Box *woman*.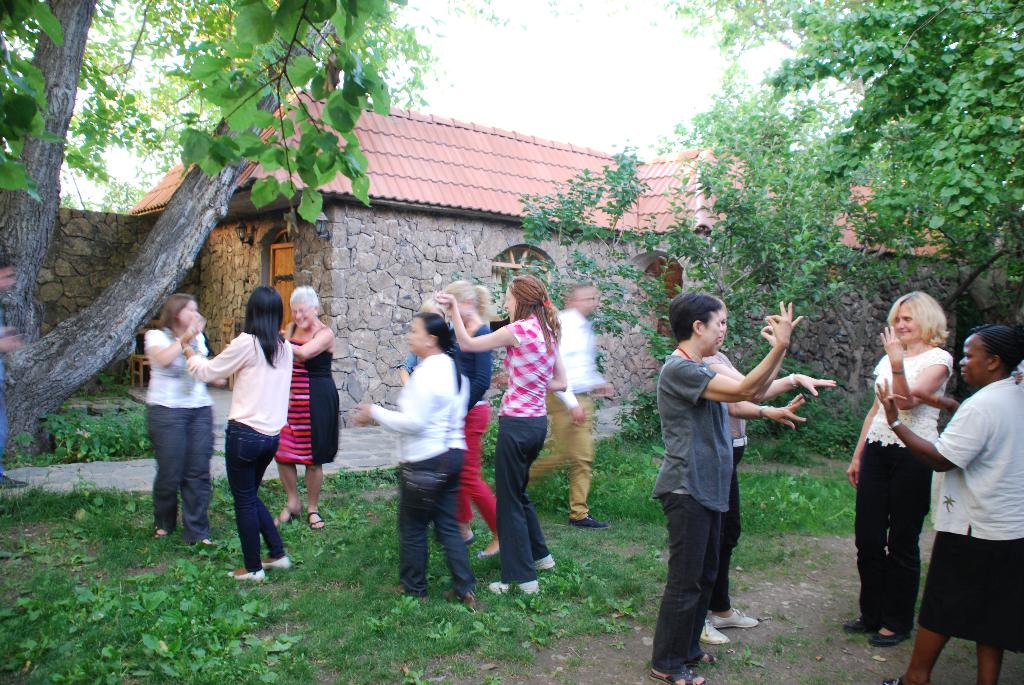
left=431, top=276, right=500, bottom=558.
